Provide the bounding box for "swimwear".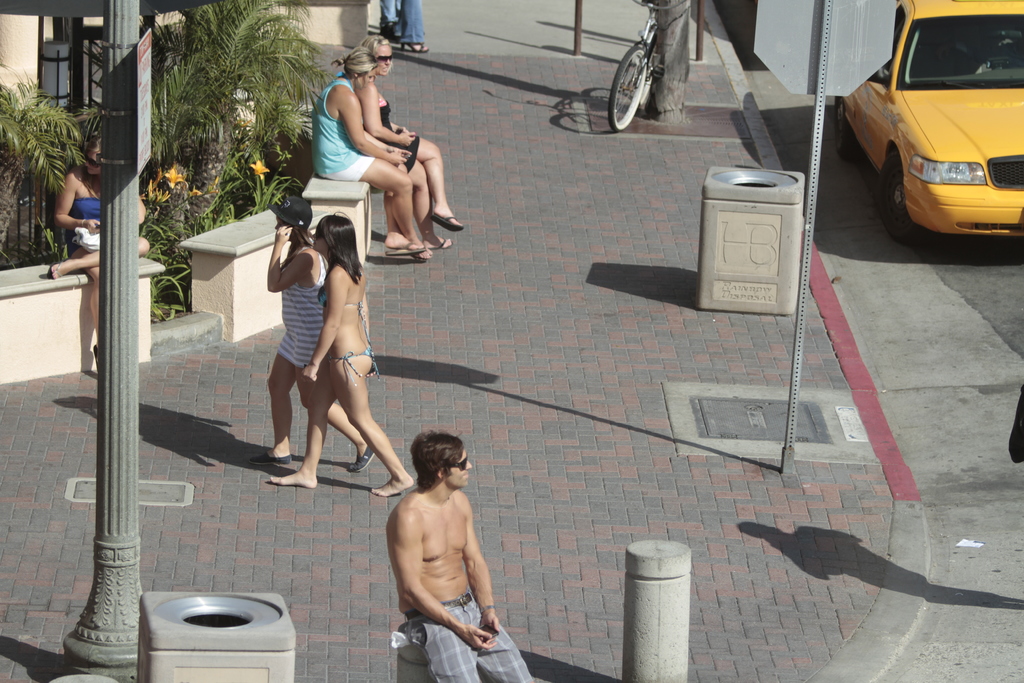
(273, 253, 339, 367).
